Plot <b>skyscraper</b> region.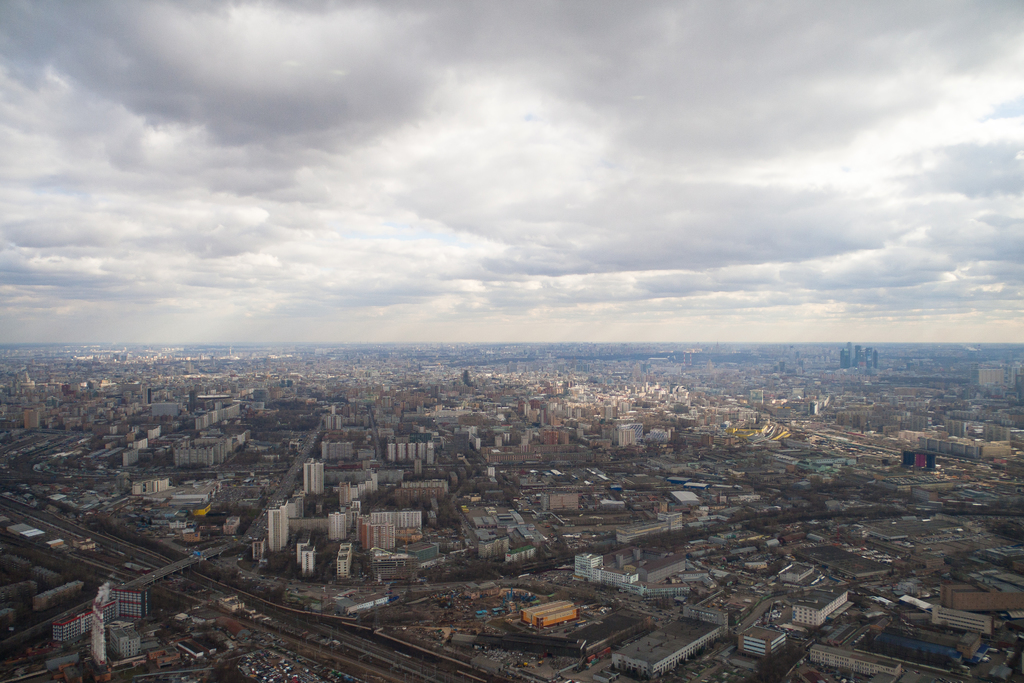
Plotted at x1=384, y1=443, x2=432, y2=455.
